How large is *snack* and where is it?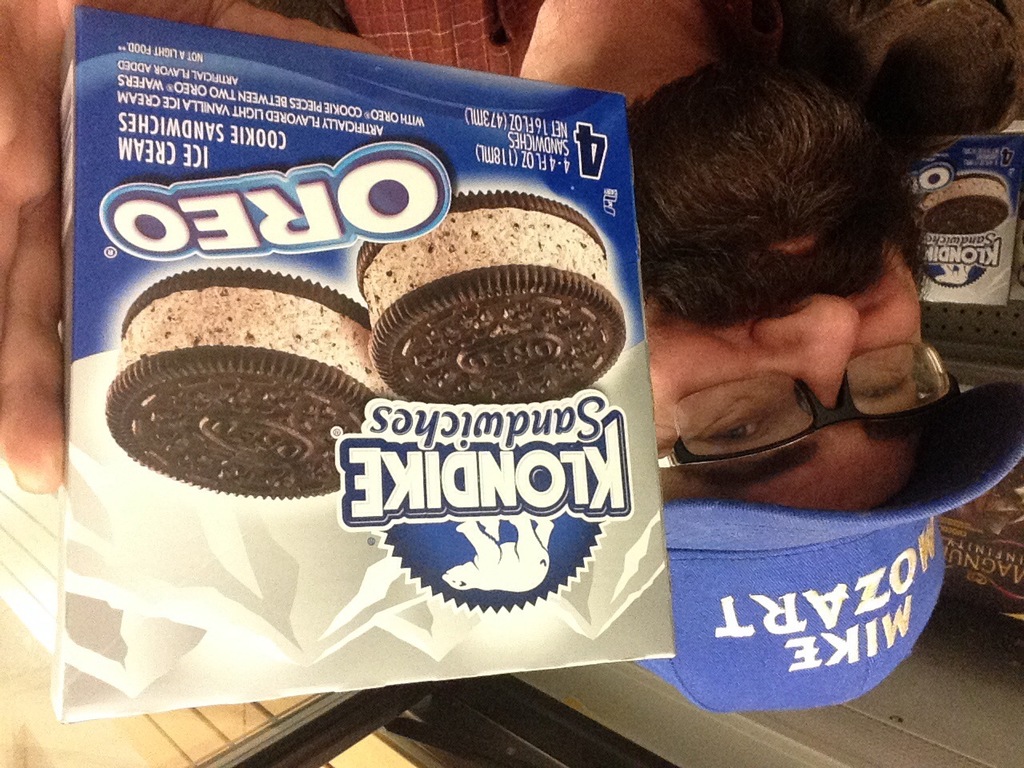
Bounding box: crop(113, 268, 399, 502).
